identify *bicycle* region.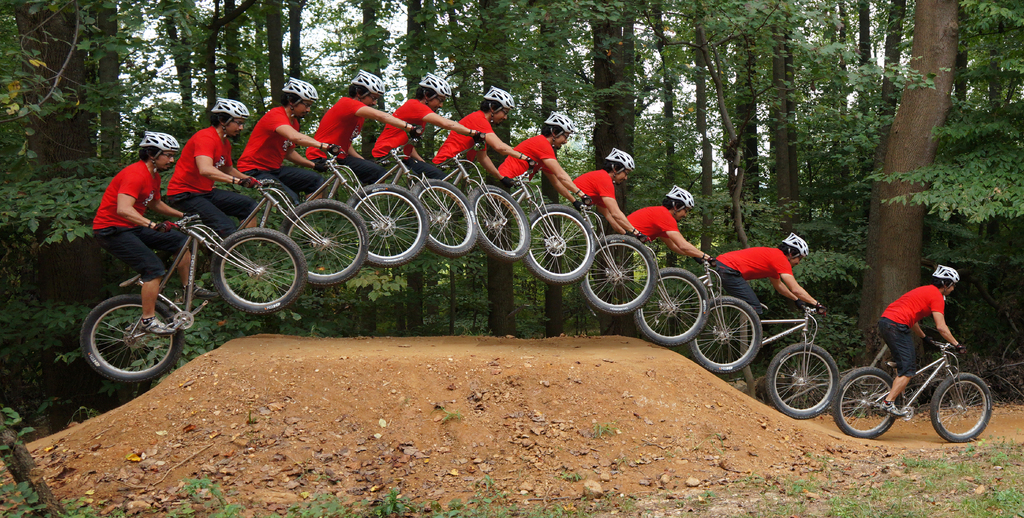
Region: left=833, top=340, right=995, bottom=444.
